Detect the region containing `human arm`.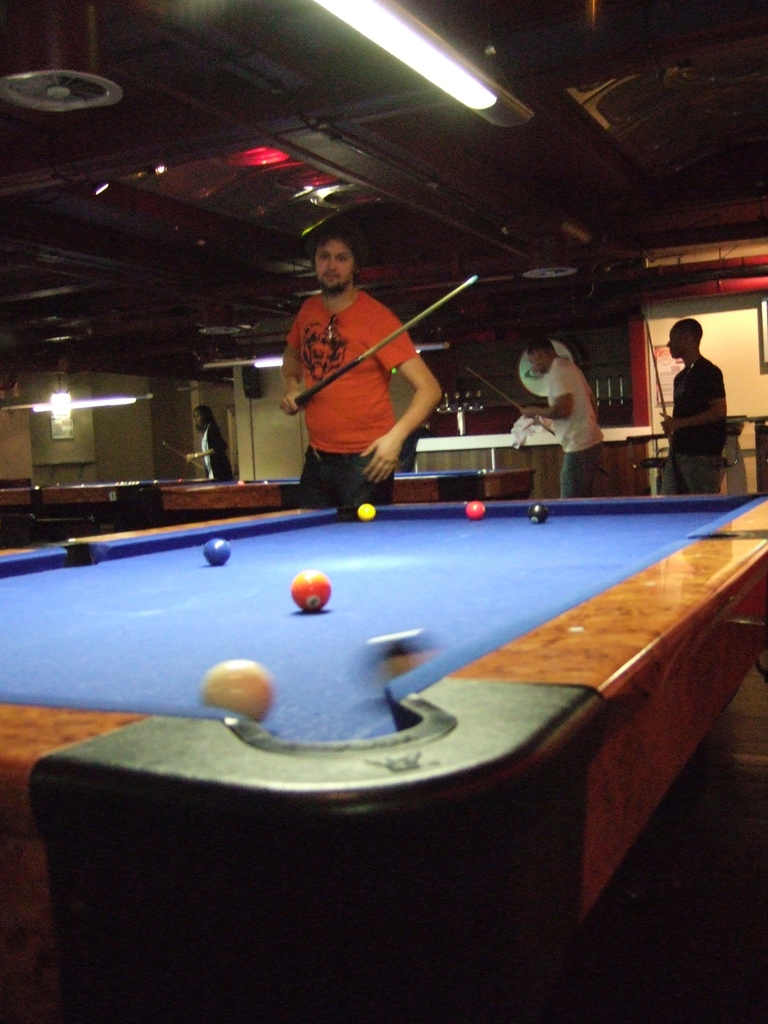
352:317:441:484.
